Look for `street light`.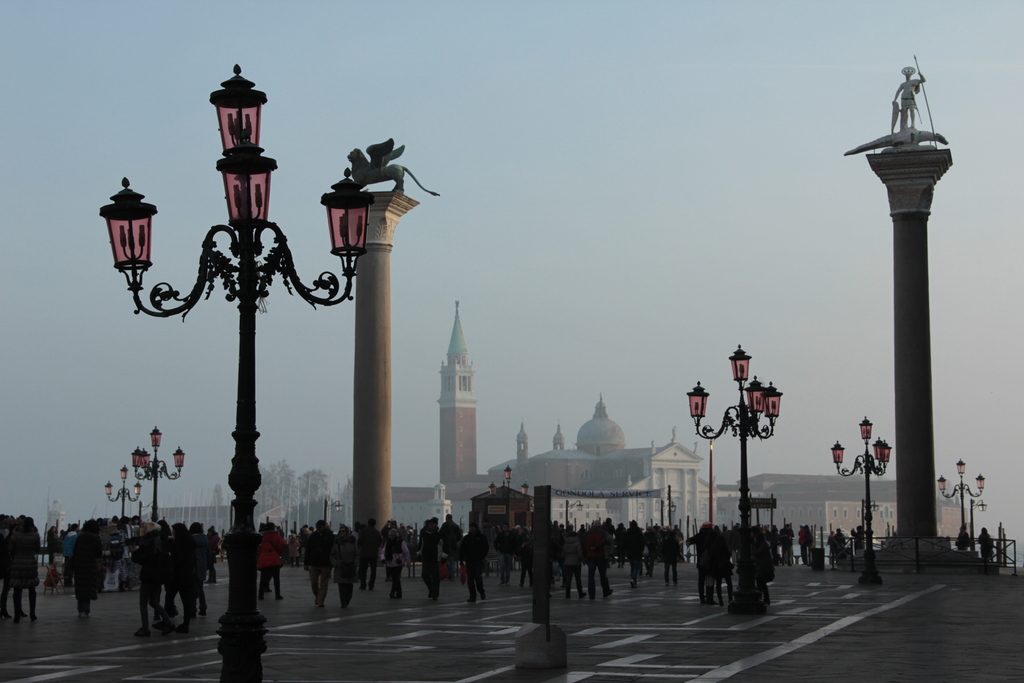
Found: <bbox>133, 424, 184, 518</bbox>.
